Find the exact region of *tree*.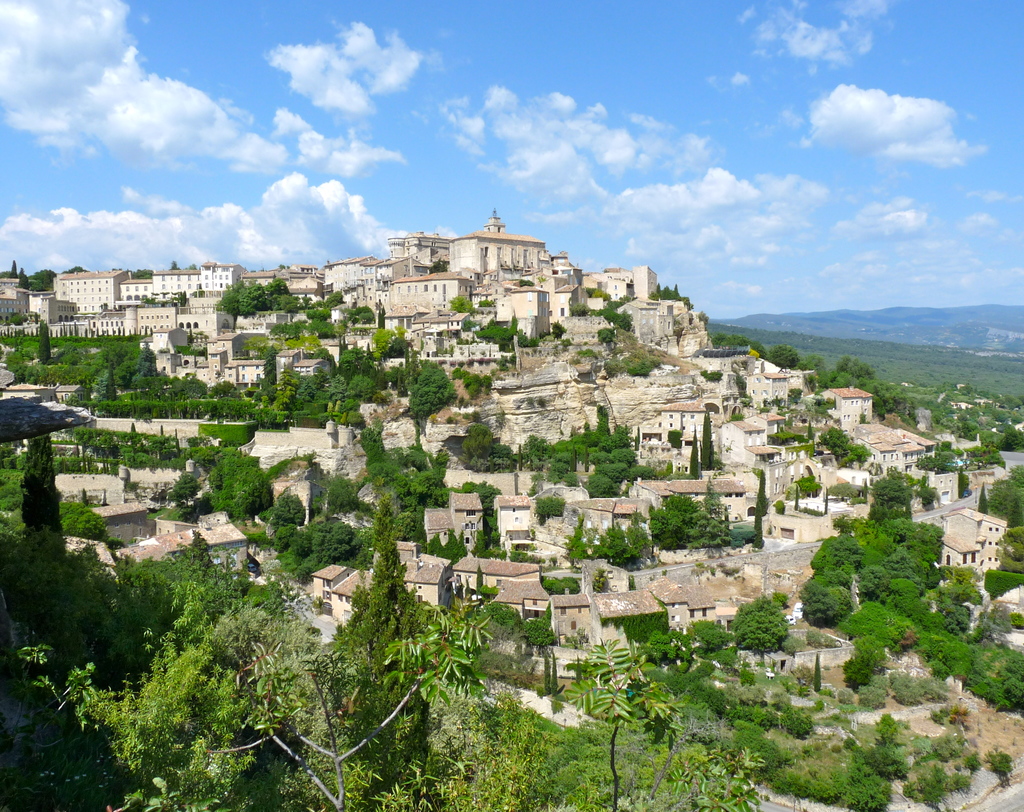
Exact region: 682:744:765:811.
